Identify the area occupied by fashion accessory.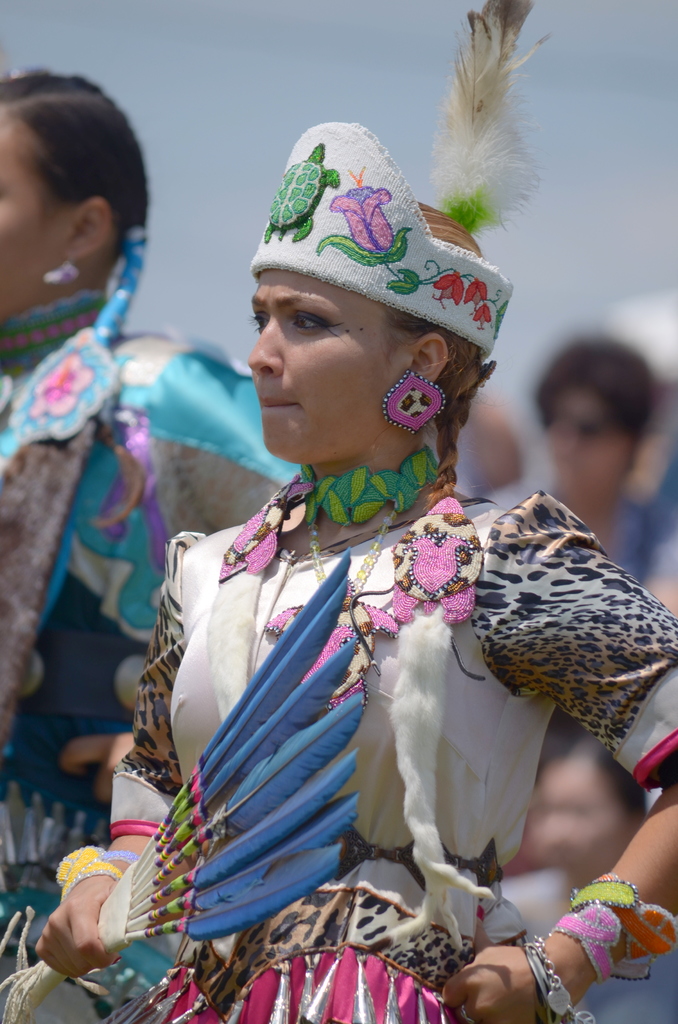
Area: bbox(39, 255, 72, 285).
